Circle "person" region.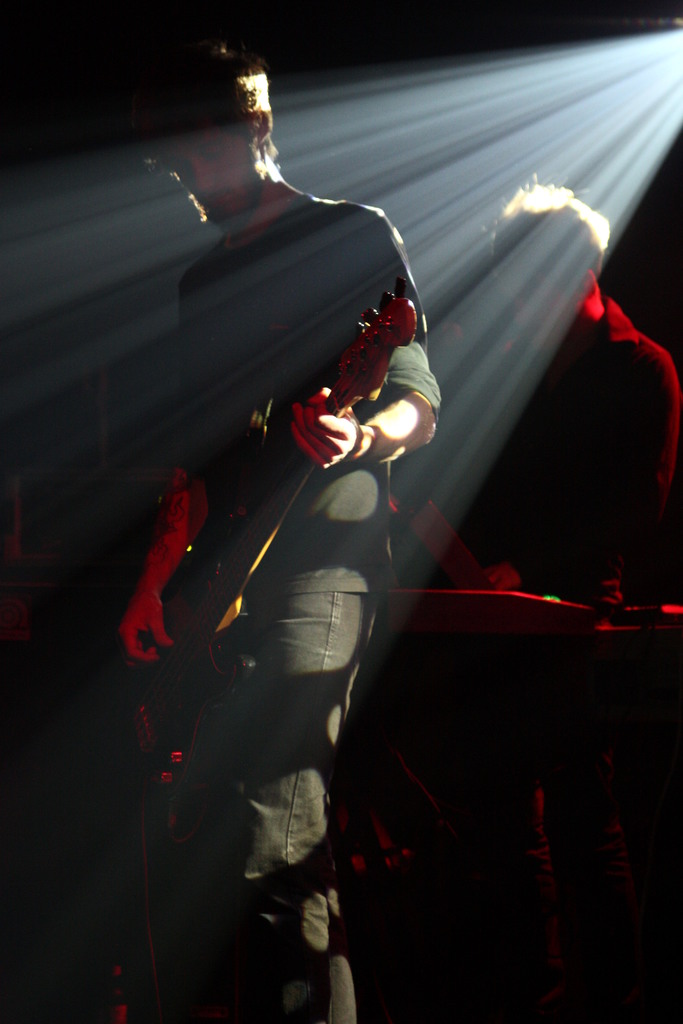
Region: BBox(400, 163, 682, 1012).
